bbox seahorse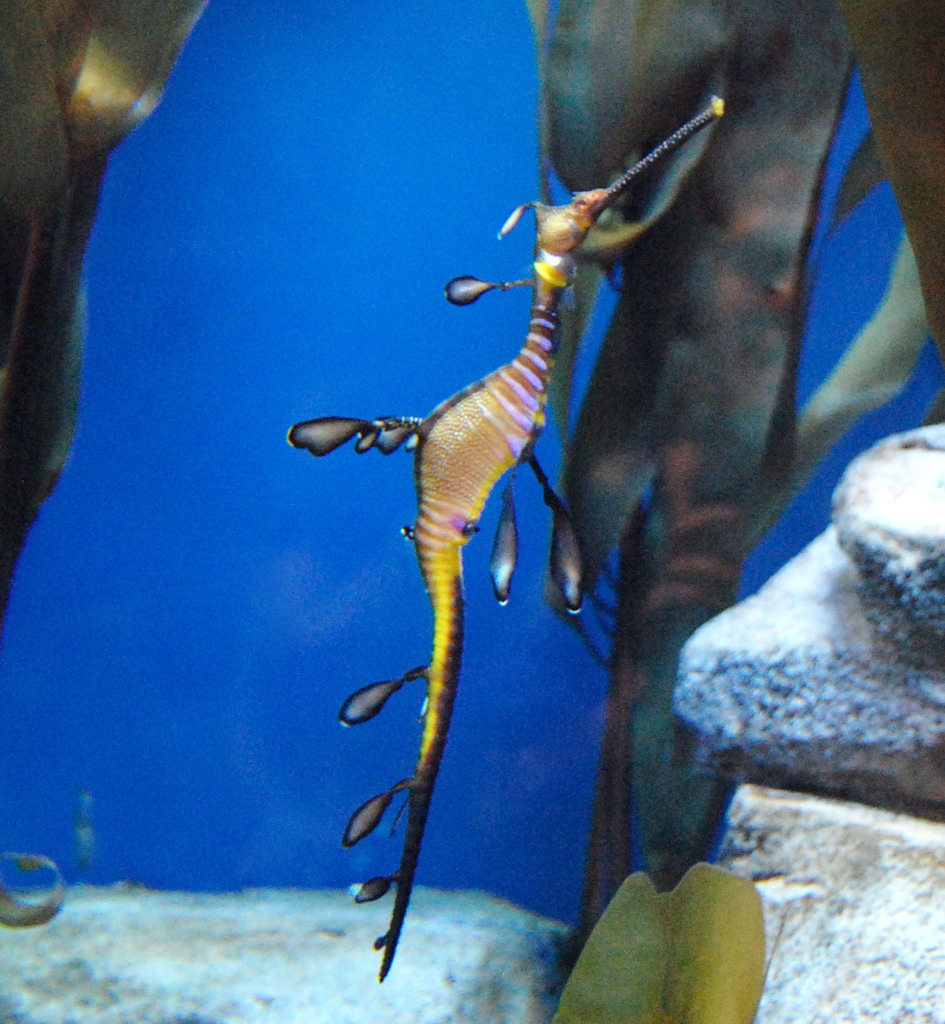
(left=281, top=93, right=727, bottom=986)
